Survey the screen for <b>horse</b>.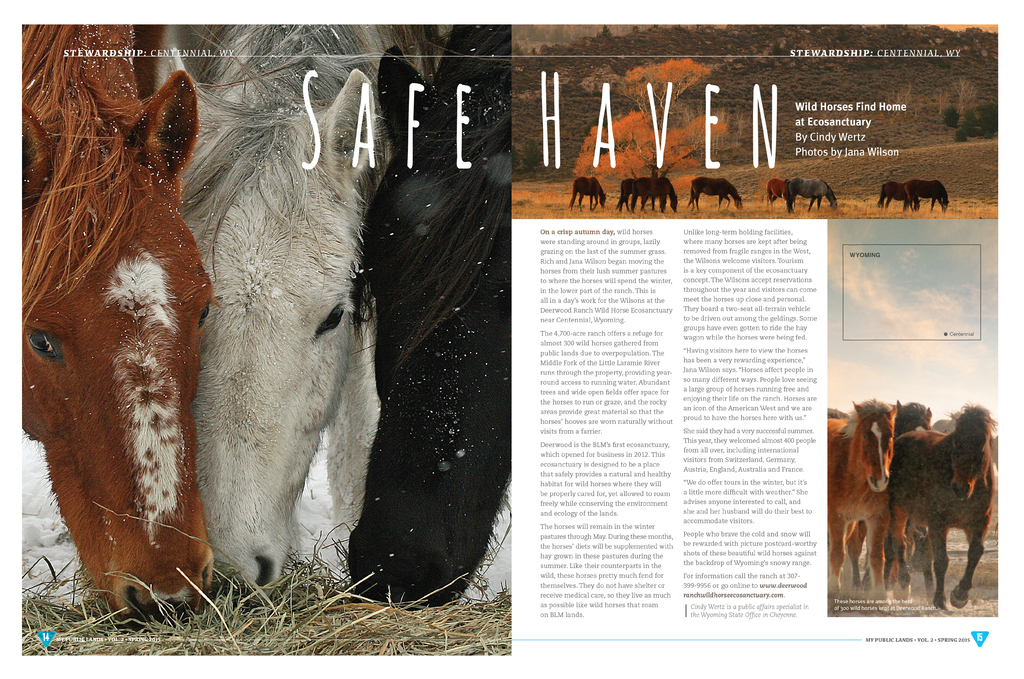
Survey found: bbox=[885, 401, 999, 612].
